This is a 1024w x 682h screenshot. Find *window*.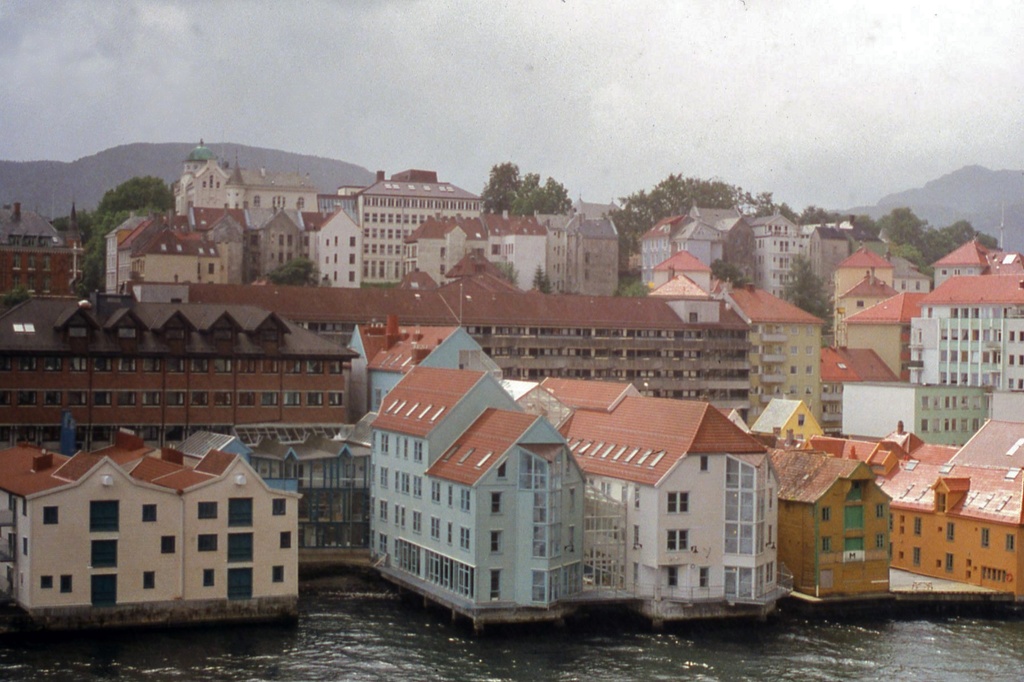
Bounding box: crop(876, 531, 887, 549).
